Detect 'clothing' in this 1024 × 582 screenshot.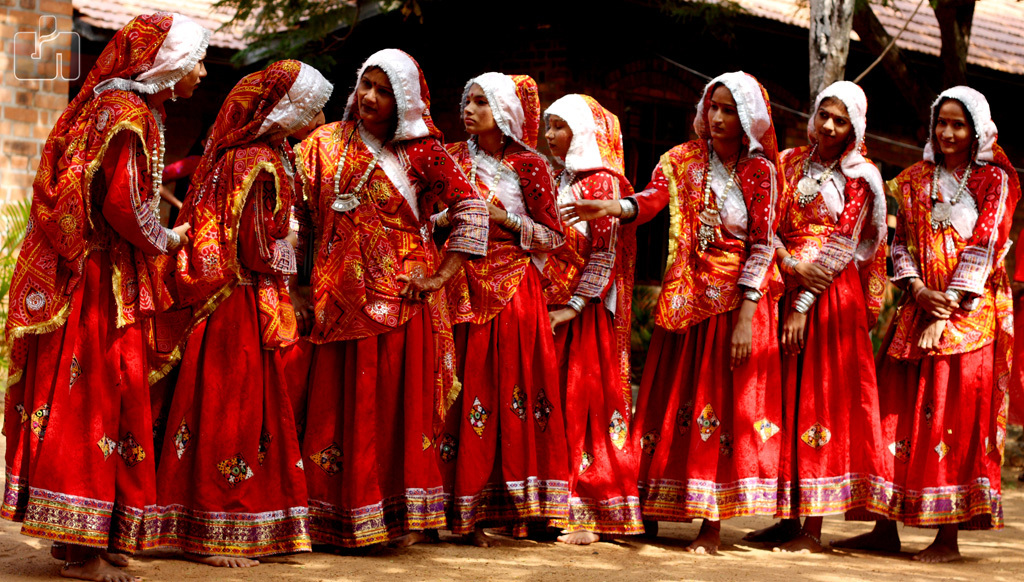
Detection: x1=893, y1=90, x2=1023, y2=541.
